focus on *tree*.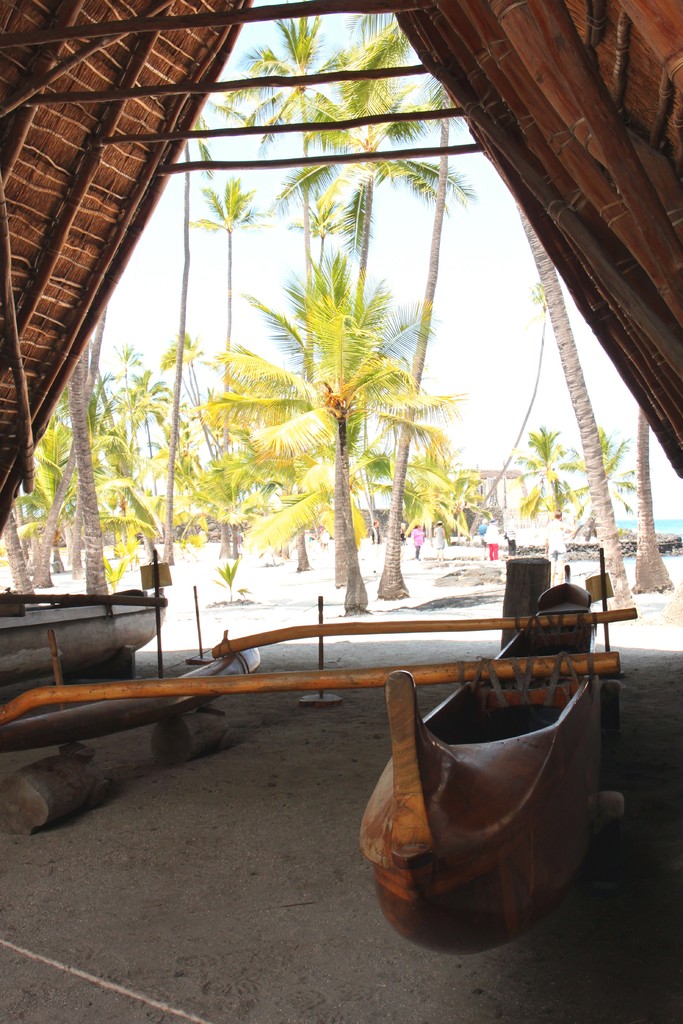
Focused at detection(268, 246, 424, 614).
